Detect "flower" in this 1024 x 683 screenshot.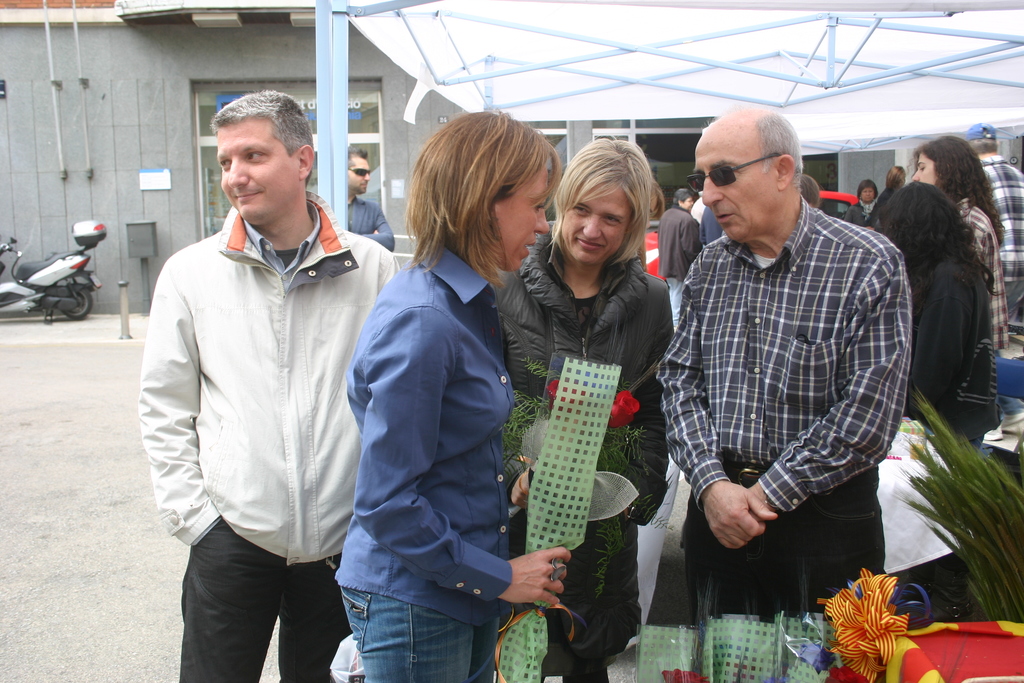
Detection: box(663, 667, 712, 682).
